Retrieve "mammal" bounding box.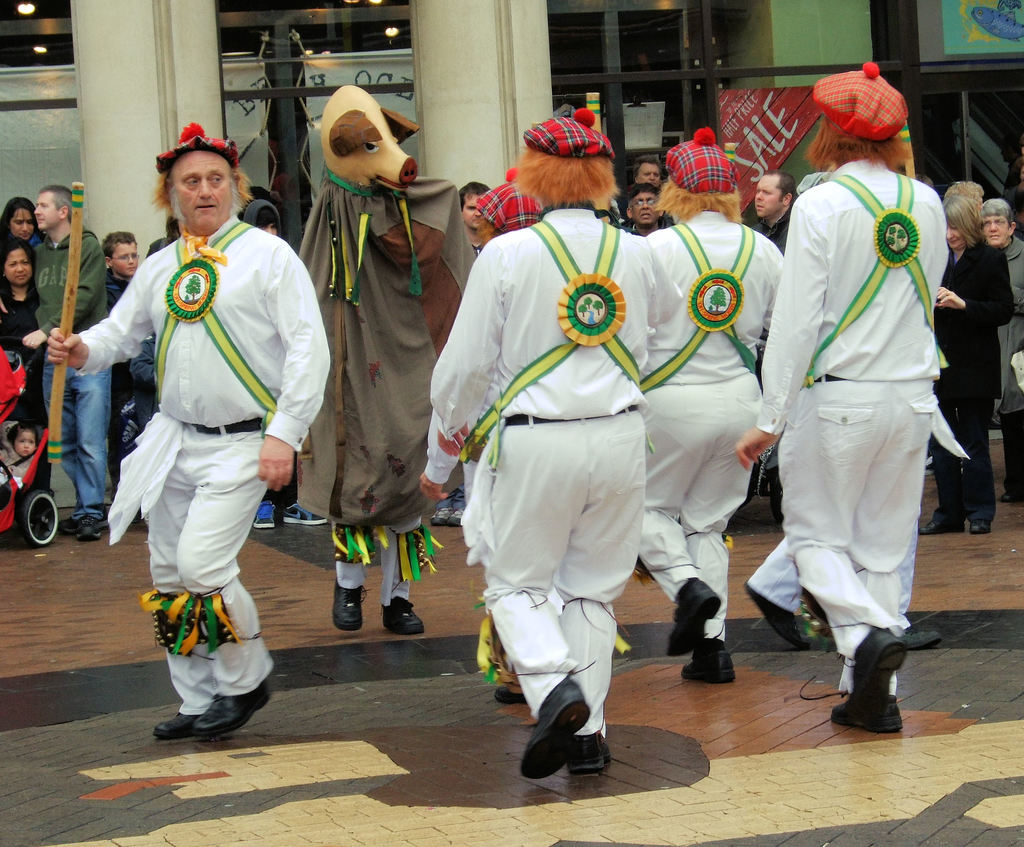
Bounding box: (38, 122, 334, 744).
